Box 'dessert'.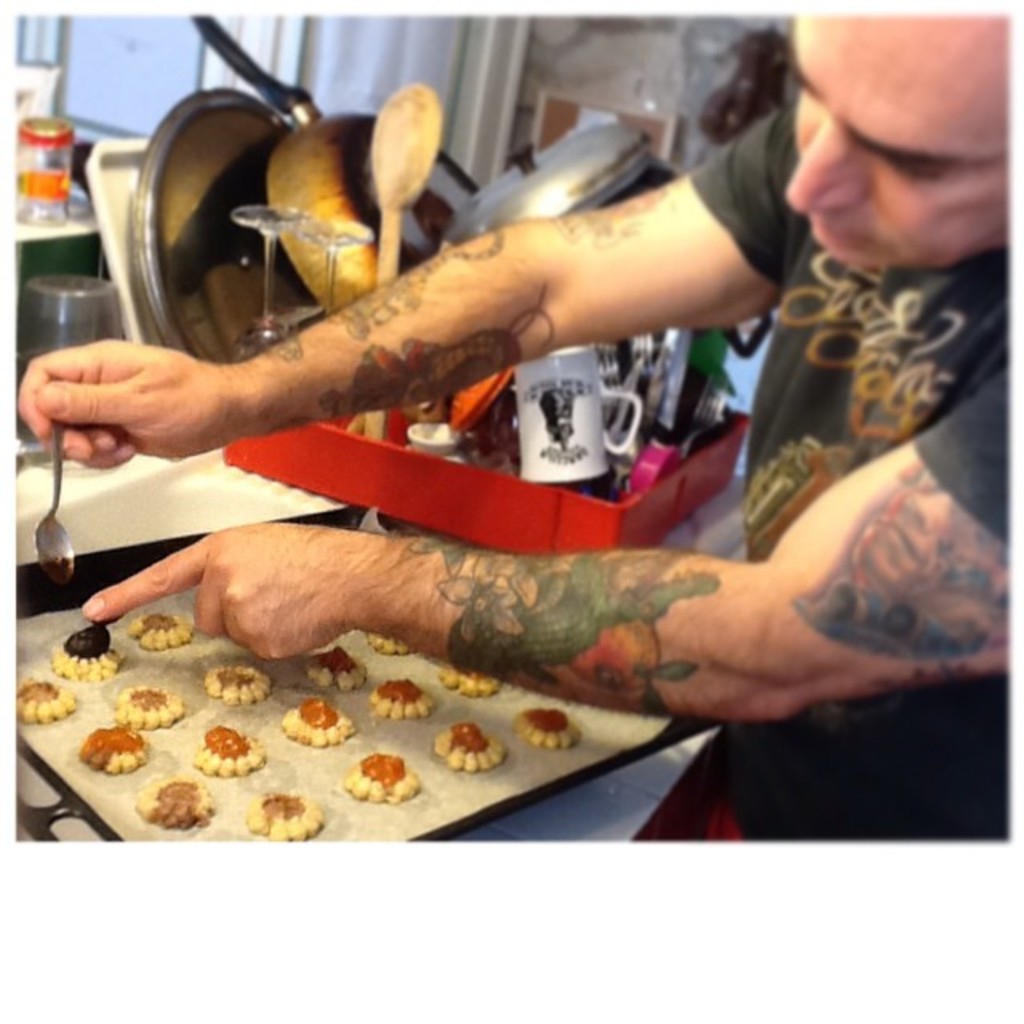
(left=301, top=648, right=368, bottom=691).
